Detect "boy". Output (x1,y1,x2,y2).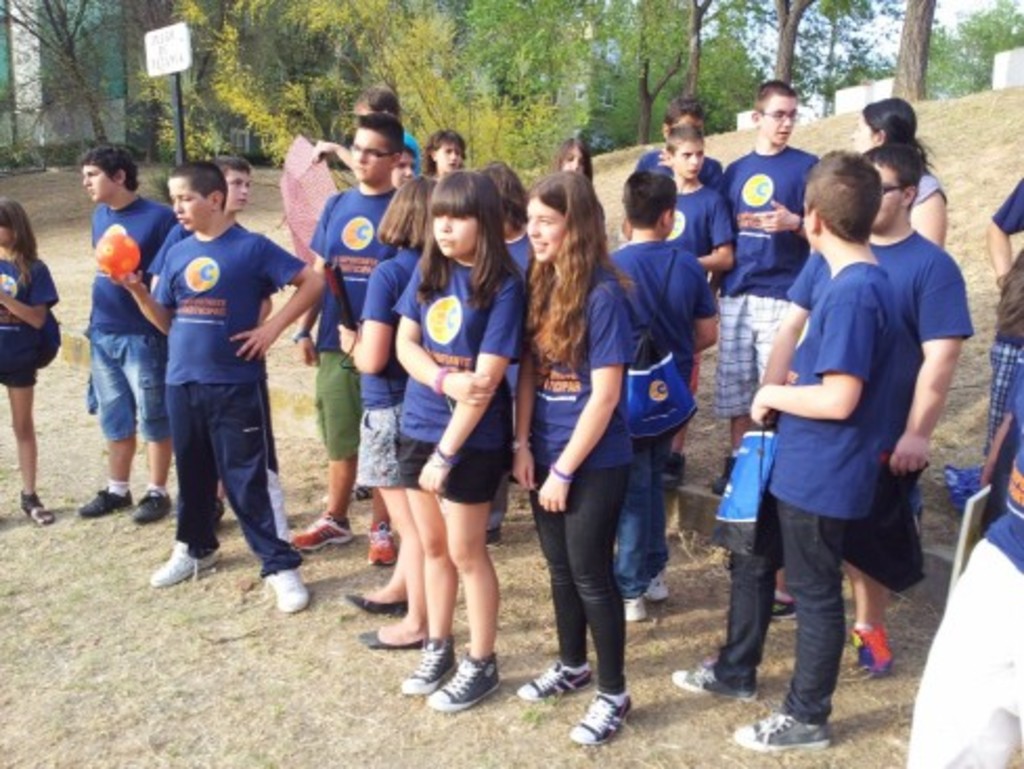
(73,138,182,524).
